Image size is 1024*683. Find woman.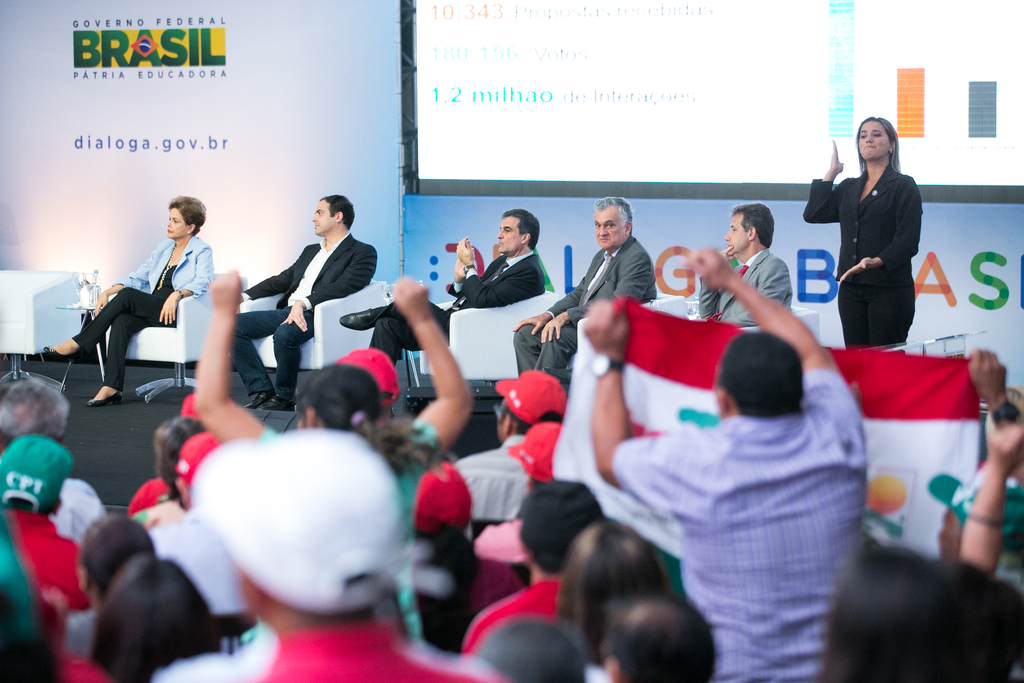
84 554 213 682.
